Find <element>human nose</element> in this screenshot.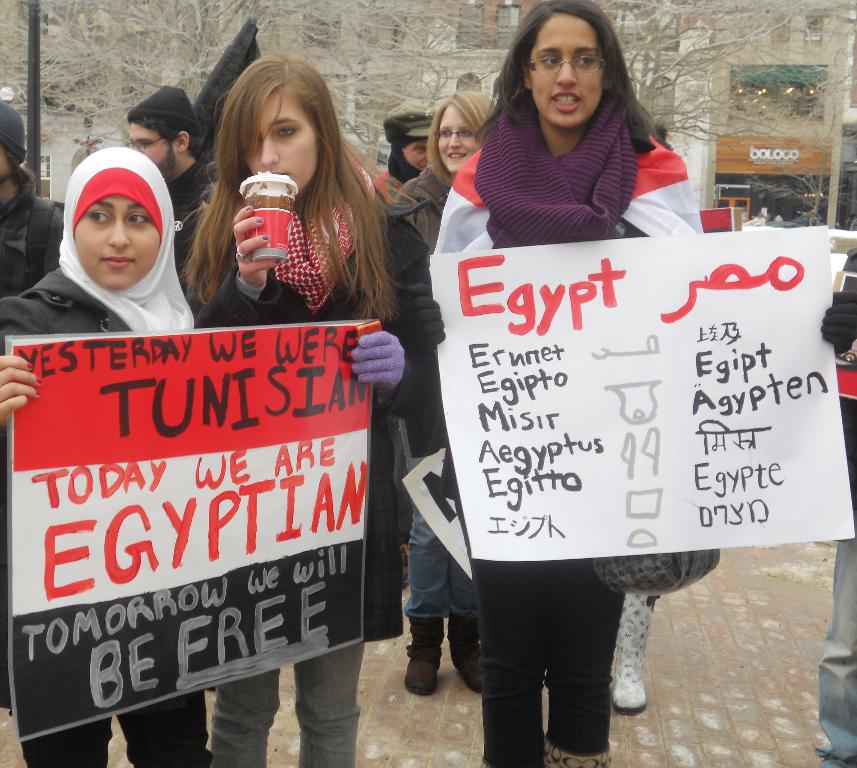
The bounding box for <element>human nose</element> is <region>557, 61, 576, 85</region>.
